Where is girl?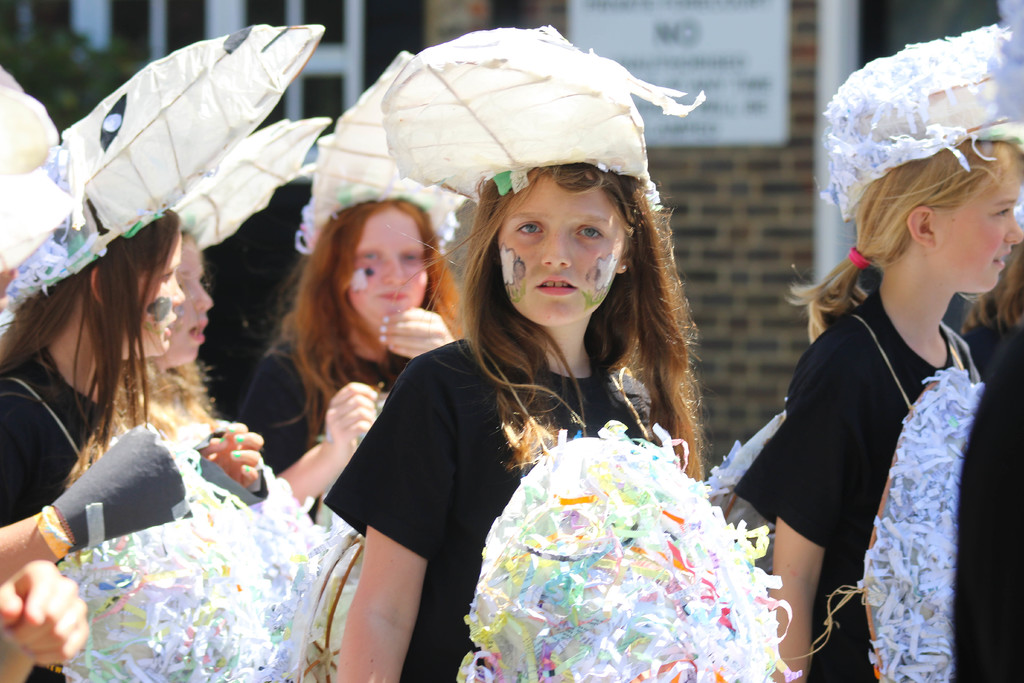
{"left": 734, "top": 137, "right": 1023, "bottom": 682}.
